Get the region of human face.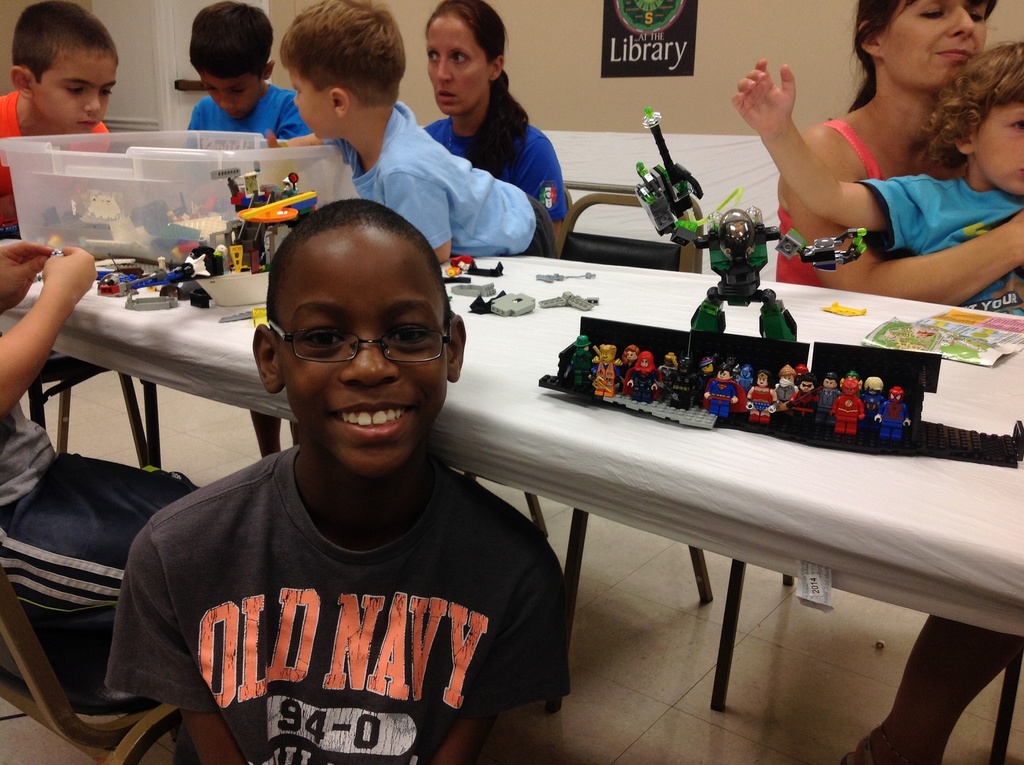
bbox=[975, 95, 1023, 199].
